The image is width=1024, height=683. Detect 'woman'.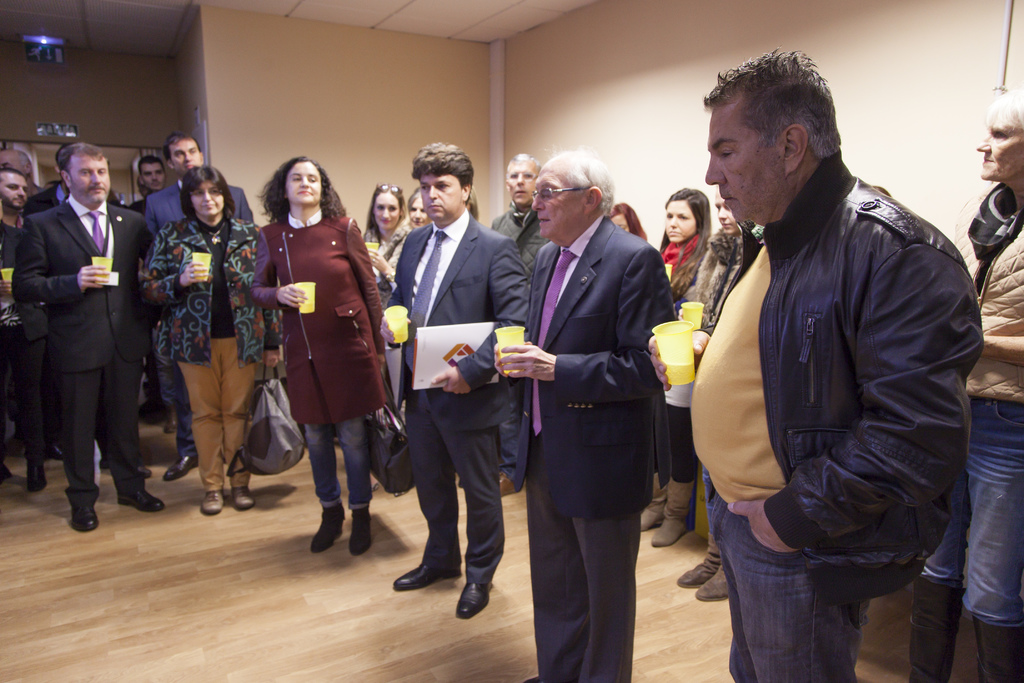
Detection: Rect(908, 83, 1023, 682).
